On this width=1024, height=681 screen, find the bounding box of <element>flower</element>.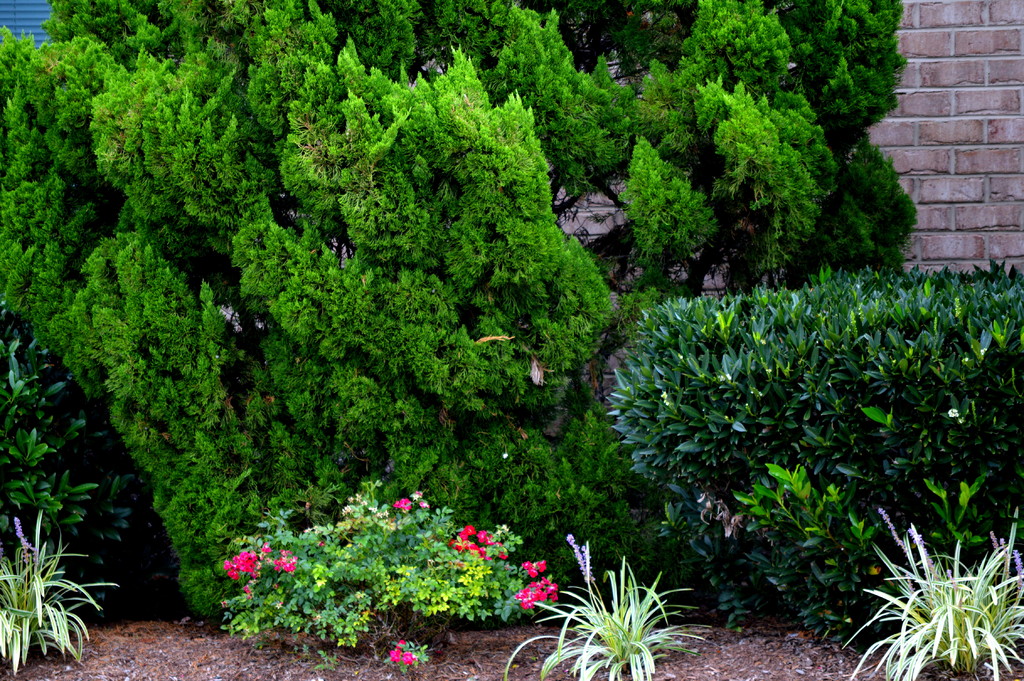
Bounding box: BBox(388, 639, 404, 666).
